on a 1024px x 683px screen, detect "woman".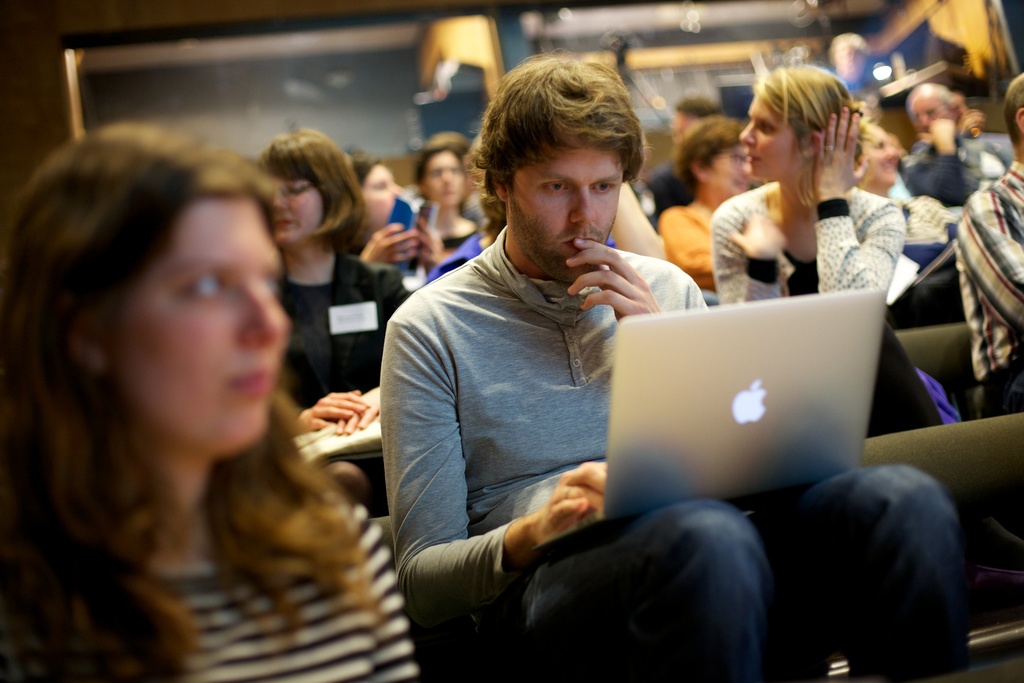
253,132,417,513.
